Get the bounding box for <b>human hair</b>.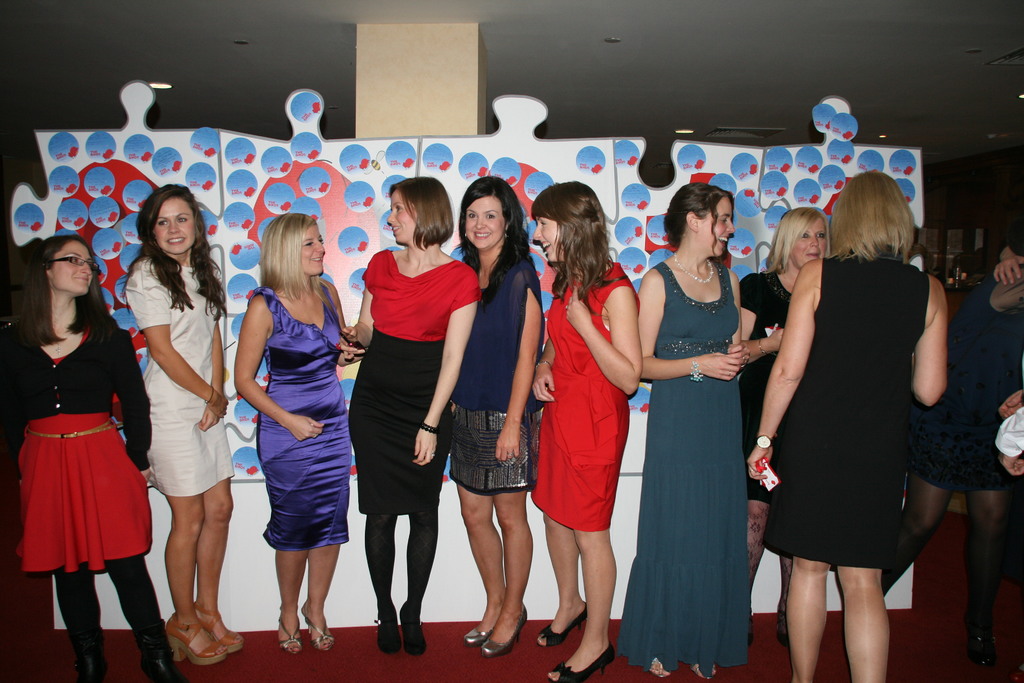
[left=120, top=183, right=229, bottom=322].
